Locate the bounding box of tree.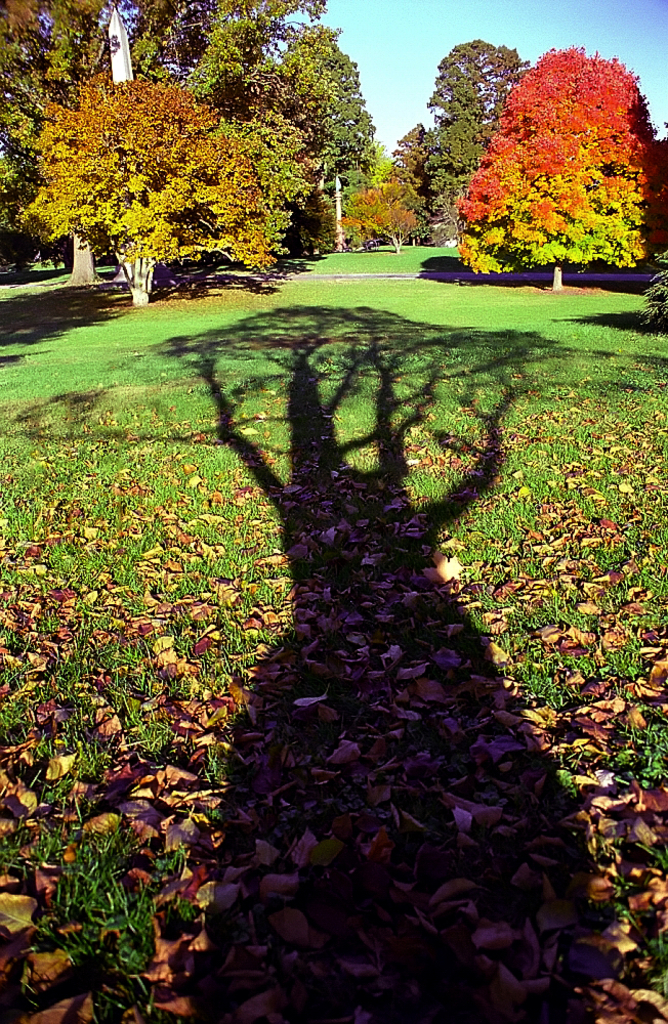
Bounding box: [427,36,540,236].
